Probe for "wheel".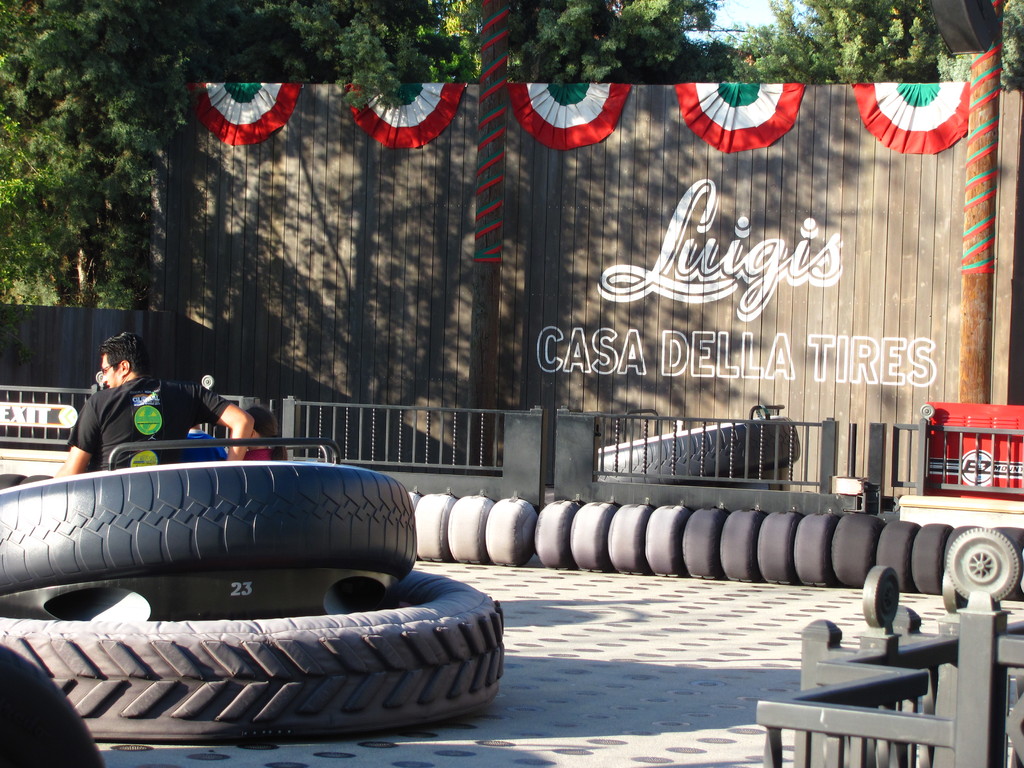
Probe result: box(759, 512, 800, 580).
